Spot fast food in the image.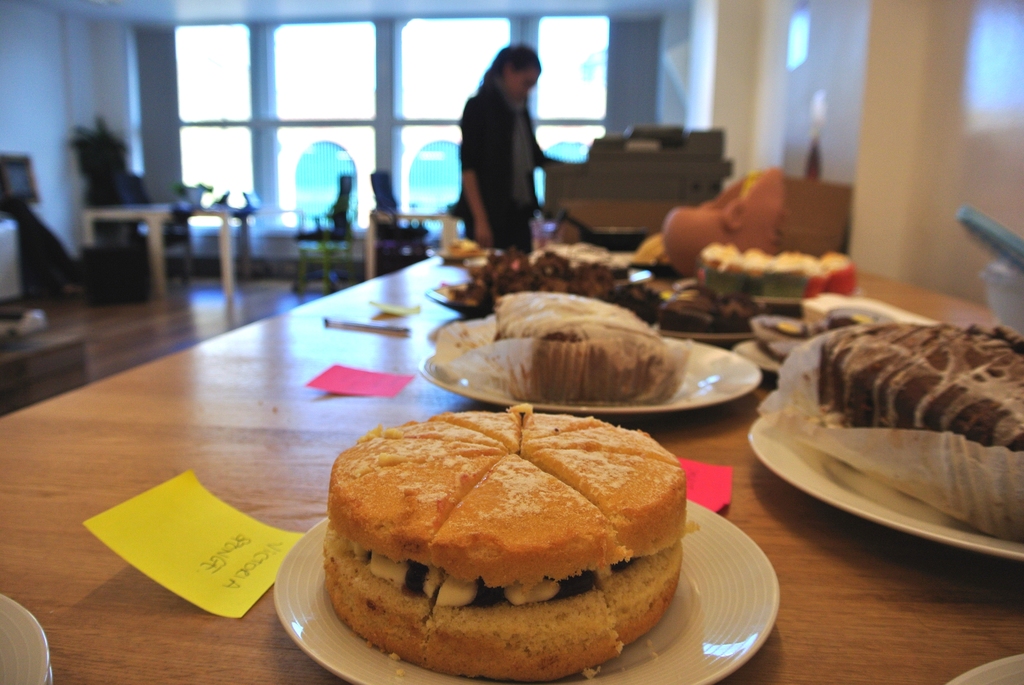
fast food found at rect(436, 244, 664, 327).
